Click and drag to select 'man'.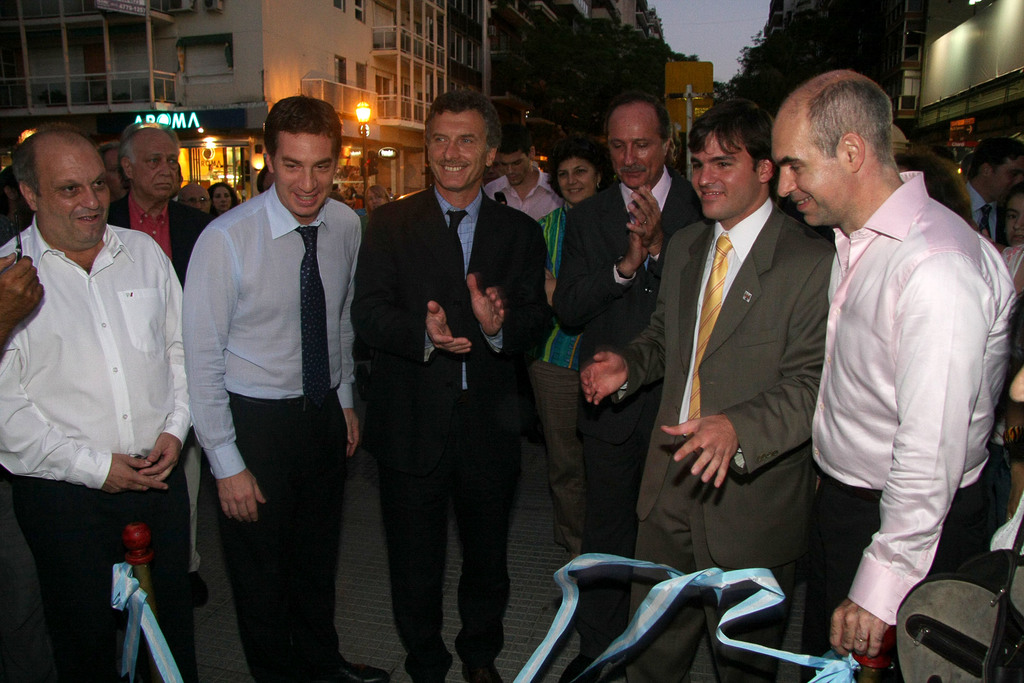
Selection: BBox(753, 79, 1023, 682).
